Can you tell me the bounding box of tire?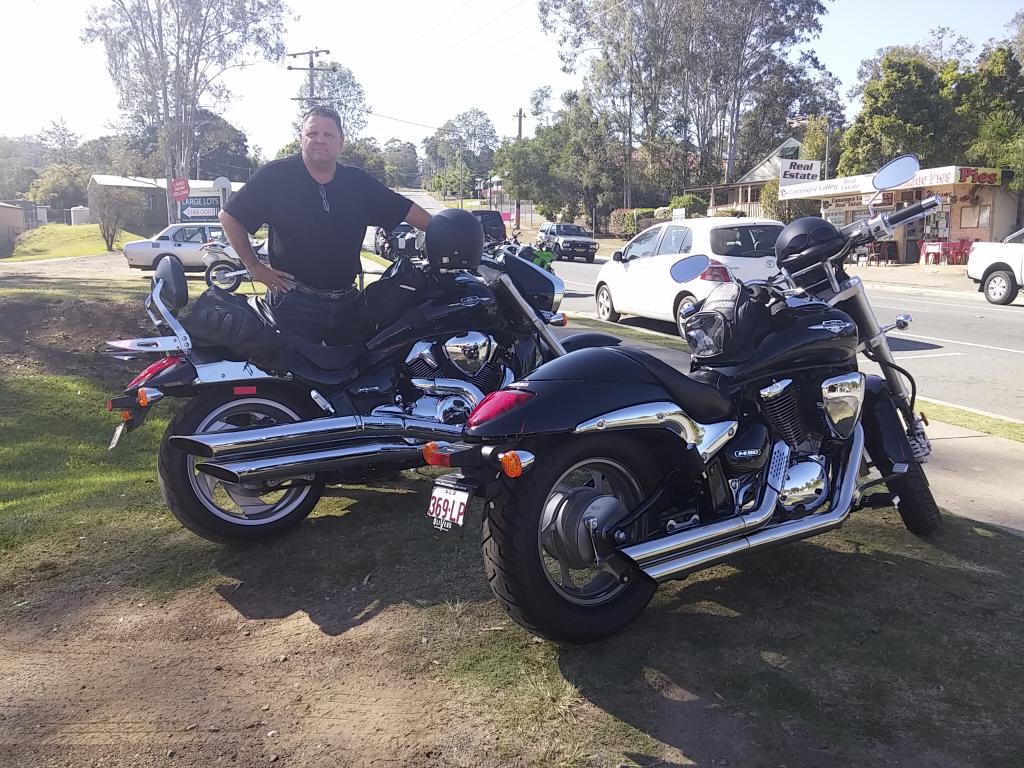
387, 248, 400, 261.
